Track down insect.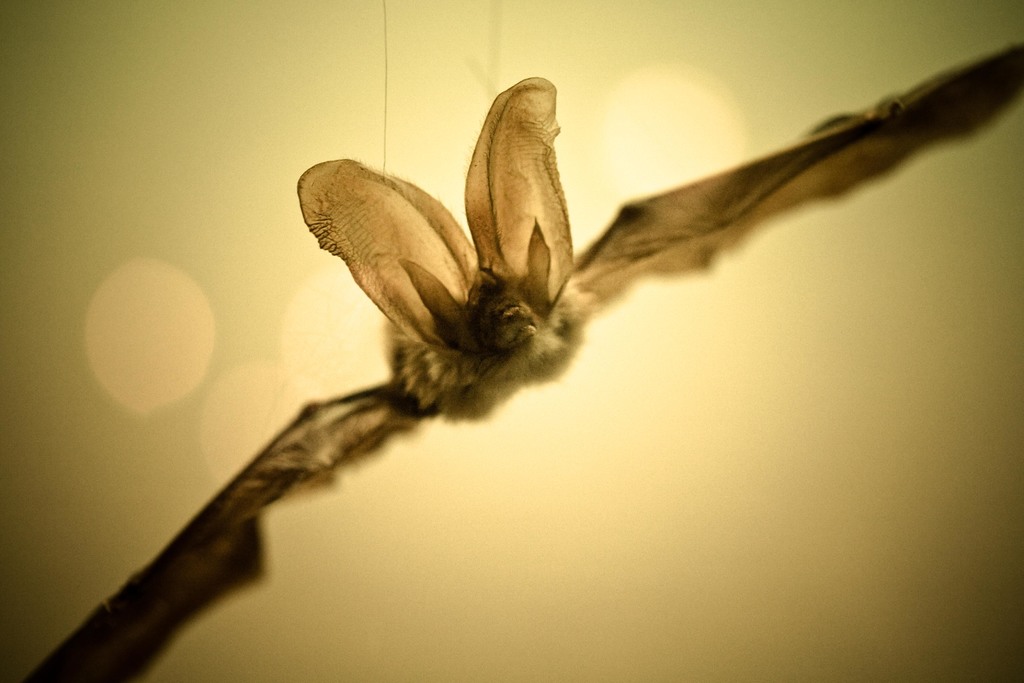
Tracked to [292,77,595,421].
